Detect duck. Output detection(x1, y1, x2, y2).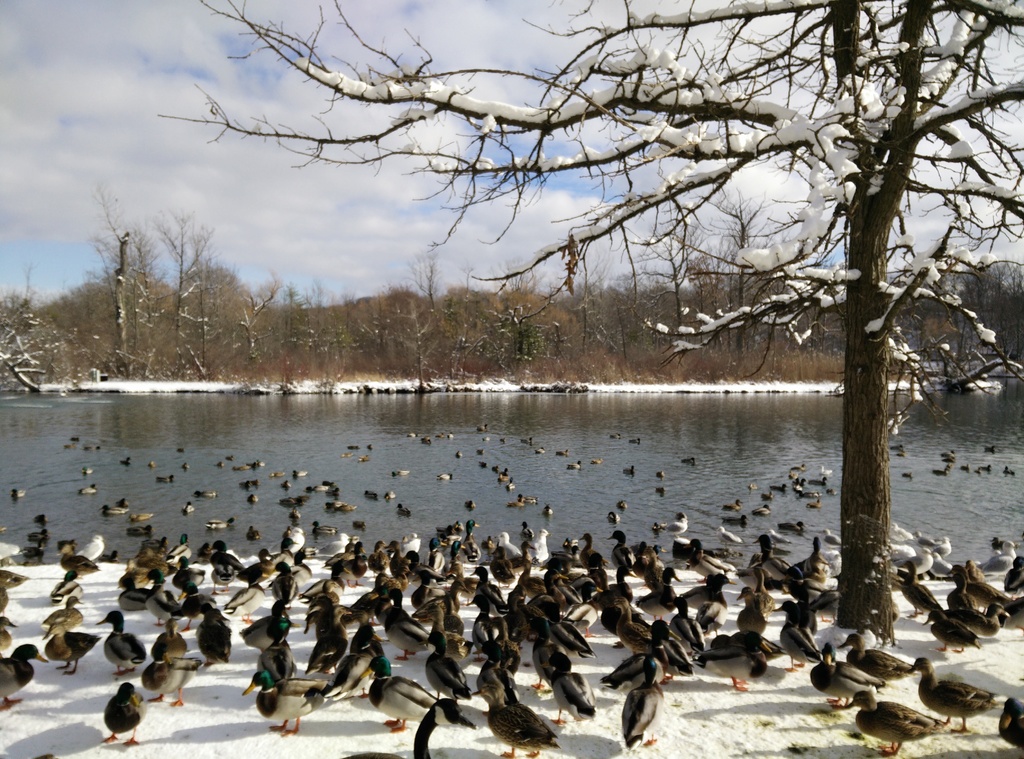
detection(516, 527, 537, 571).
